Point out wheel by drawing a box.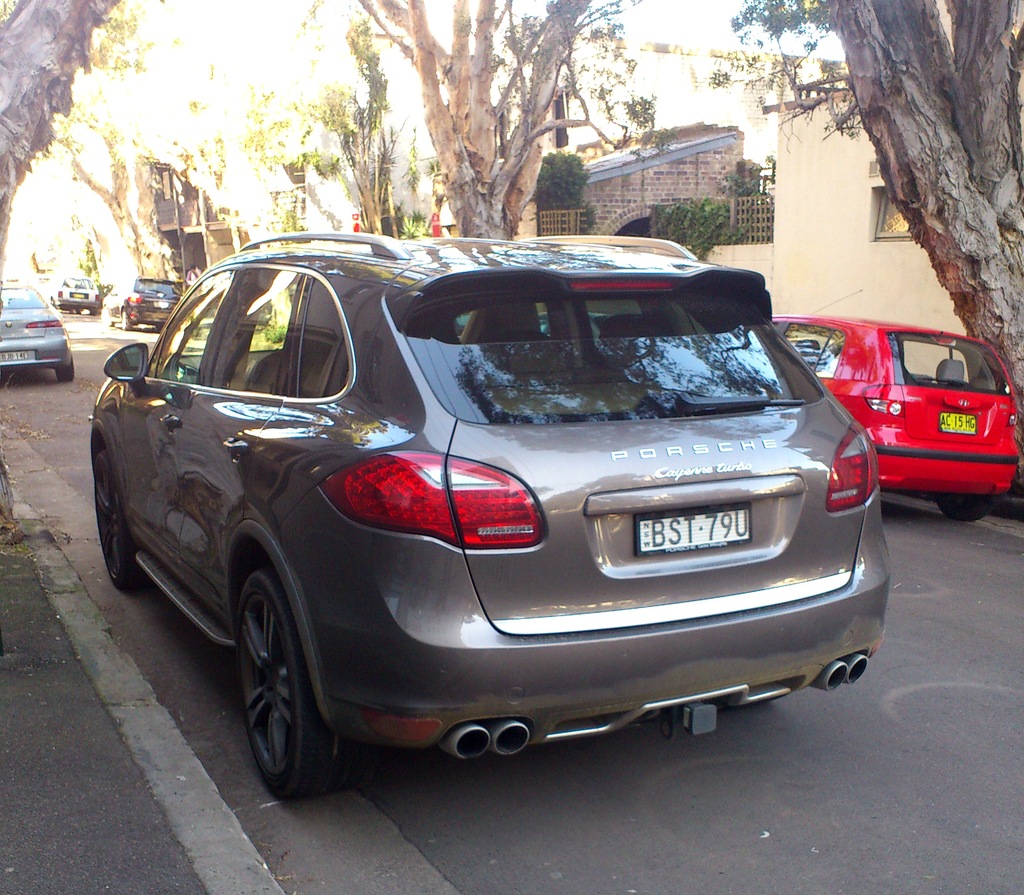
935/496/994/519.
